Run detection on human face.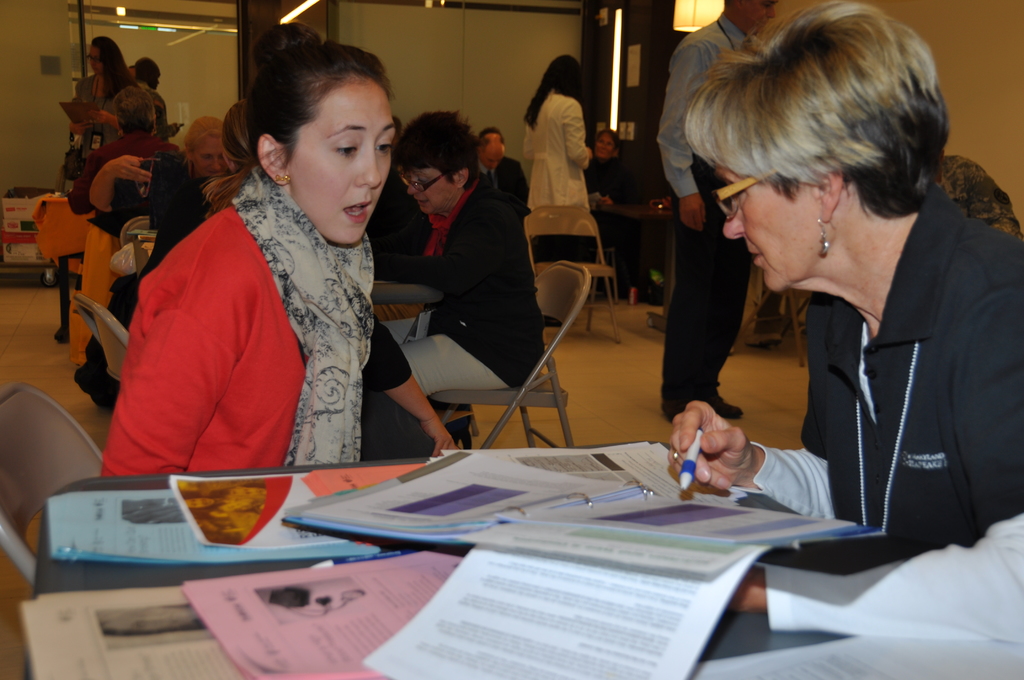
Result: bbox=(744, 0, 780, 32).
